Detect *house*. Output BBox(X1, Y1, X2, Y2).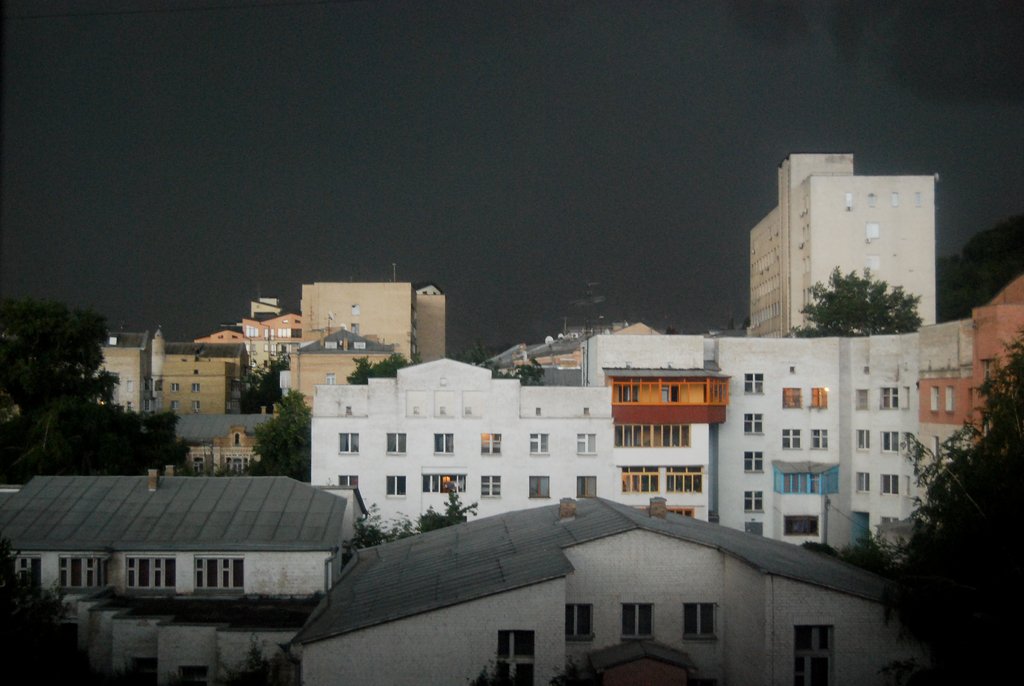
BBox(153, 338, 249, 412).
